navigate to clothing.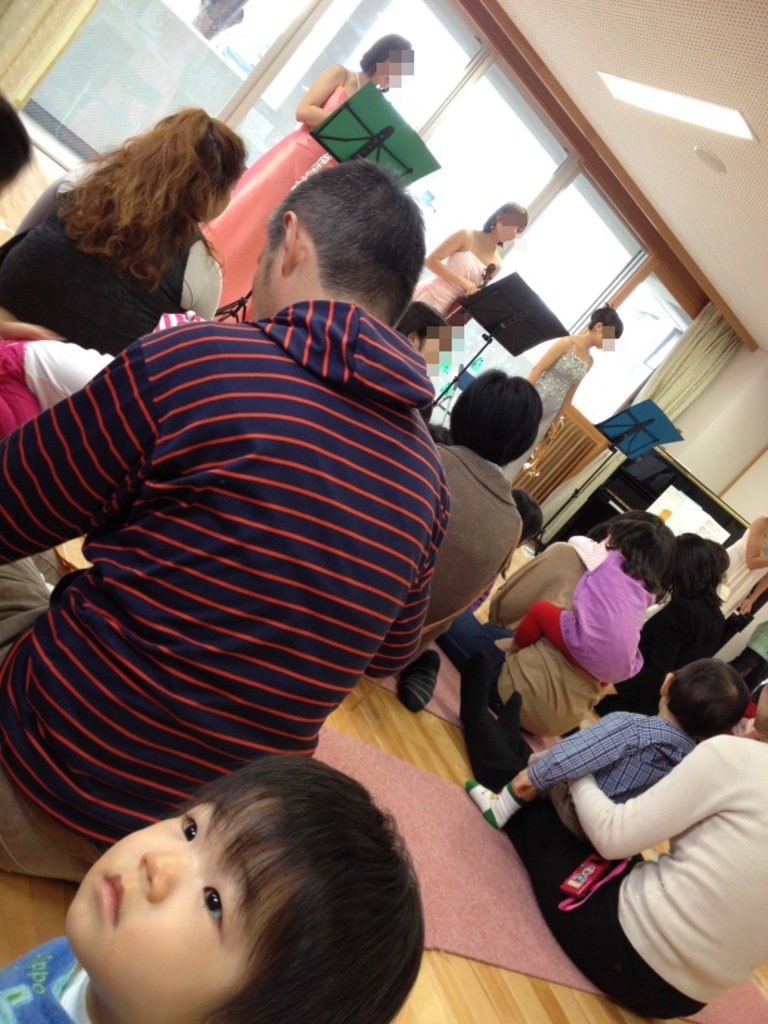
Navigation target: x1=556 y1=532 x2=666 y2=690.
